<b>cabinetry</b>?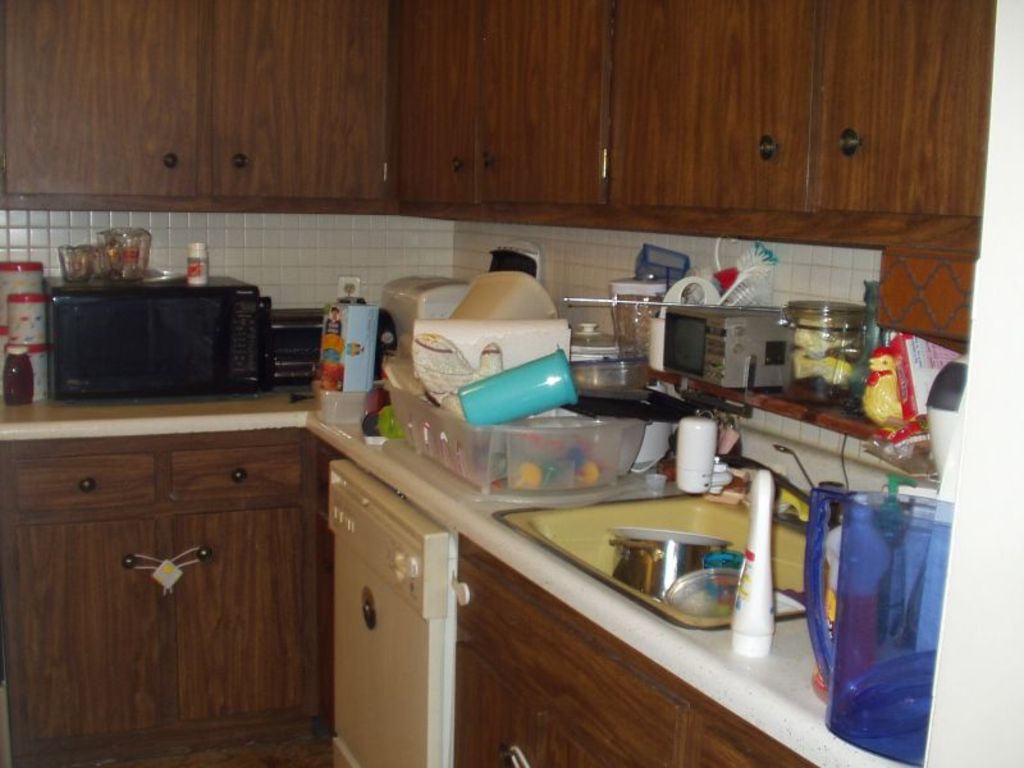
left=0, top=448, right=191, bottom=754
